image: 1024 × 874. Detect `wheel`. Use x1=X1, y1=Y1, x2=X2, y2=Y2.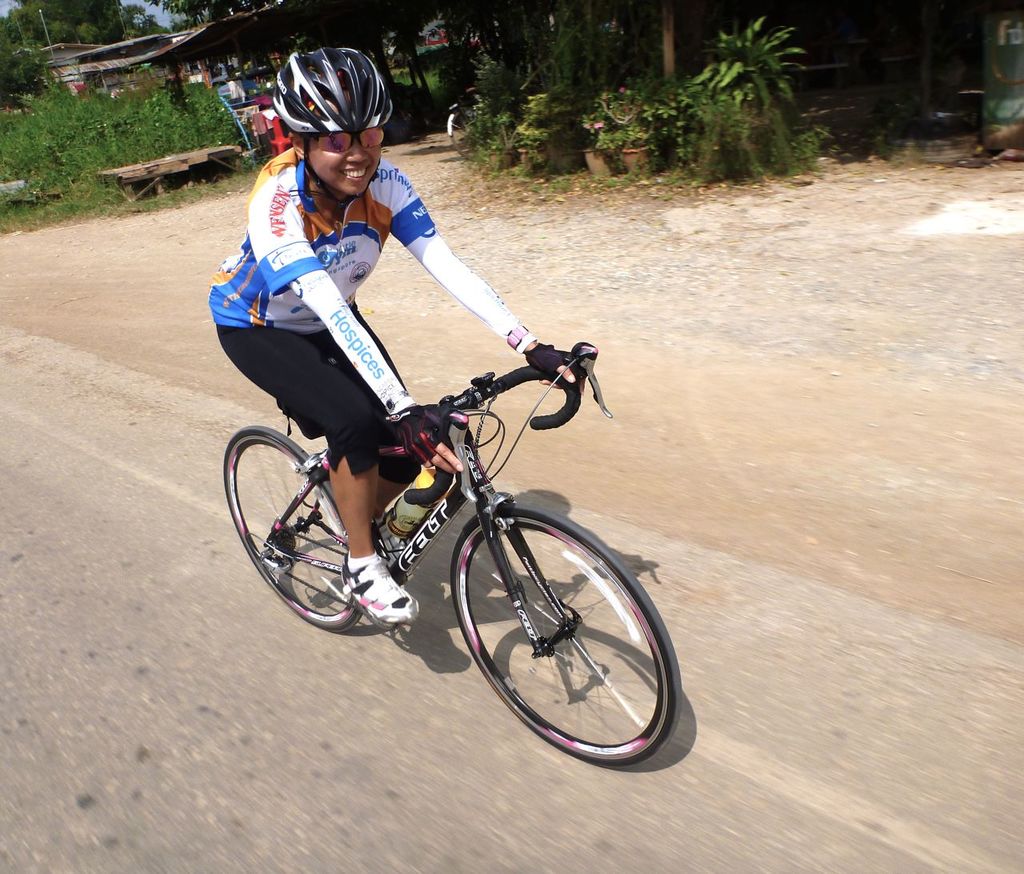
x1=226, y1=422, x2=366, y2=629.
